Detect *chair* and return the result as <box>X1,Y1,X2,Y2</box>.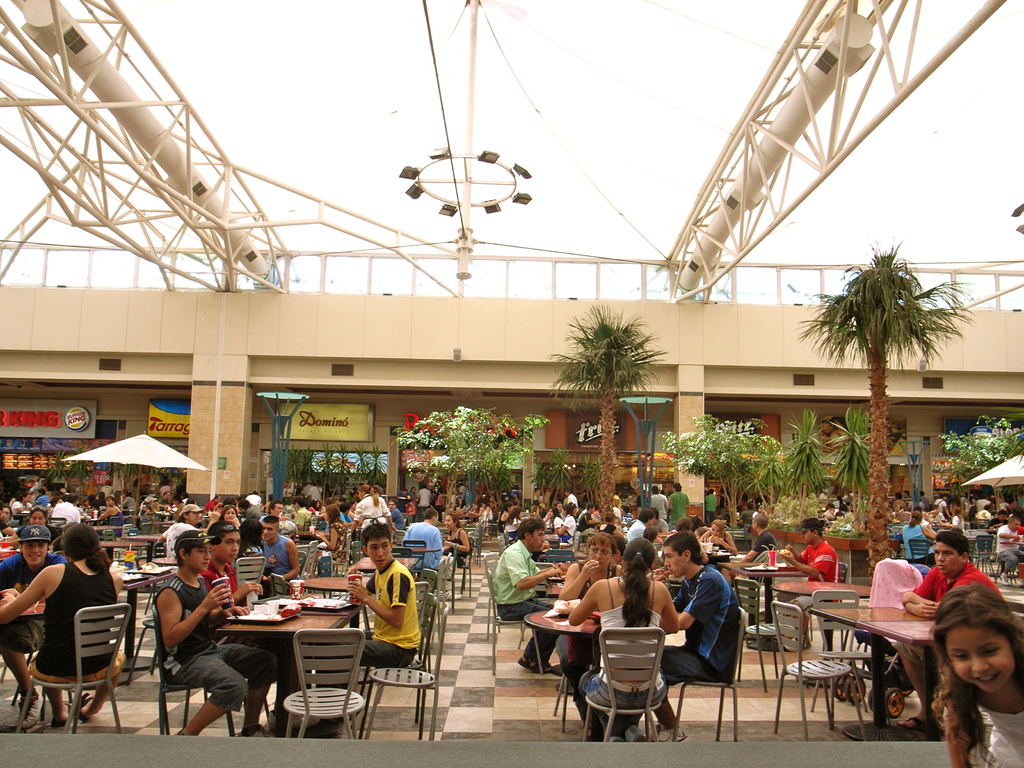
<box>15,587,117,745</box>.
